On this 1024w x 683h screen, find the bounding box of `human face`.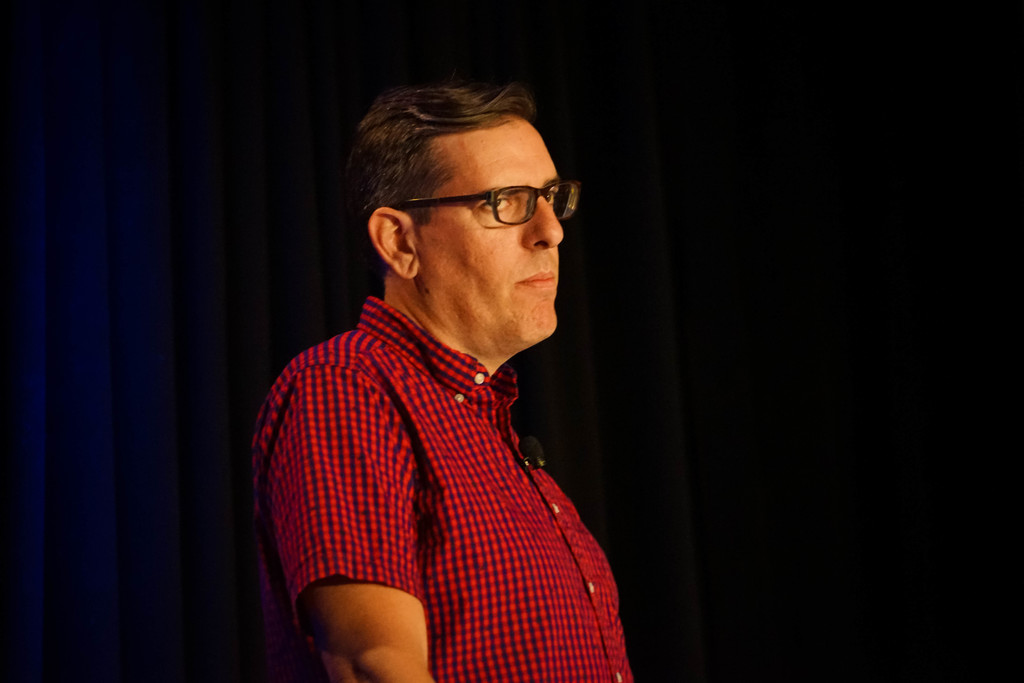
Bounding box: box(413, 111, 559, 349).
